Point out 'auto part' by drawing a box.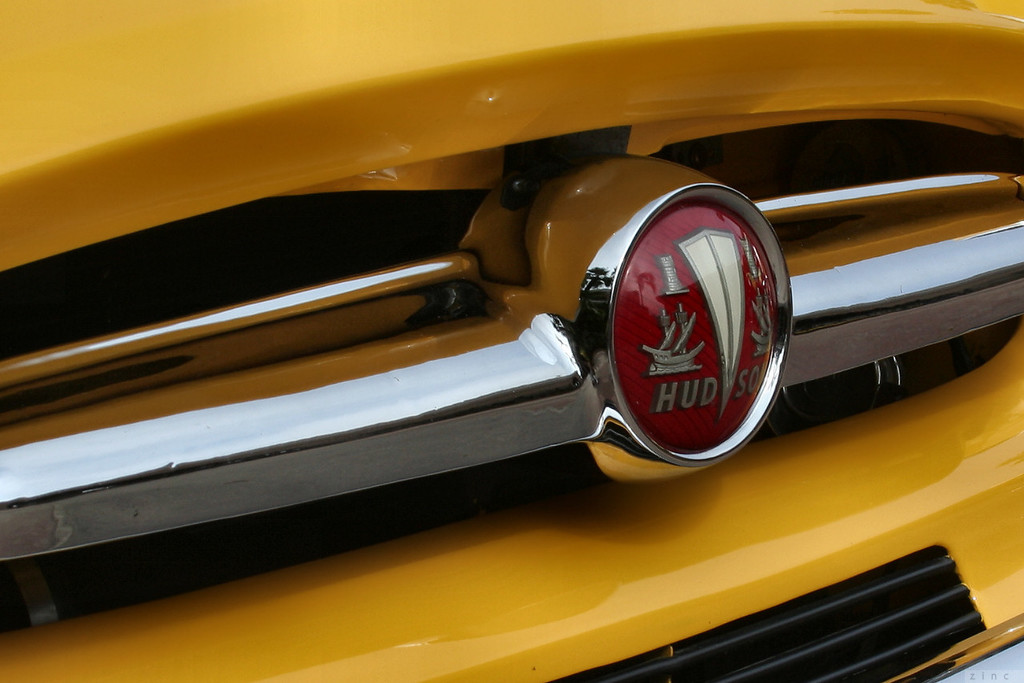
495 140 791 467.
